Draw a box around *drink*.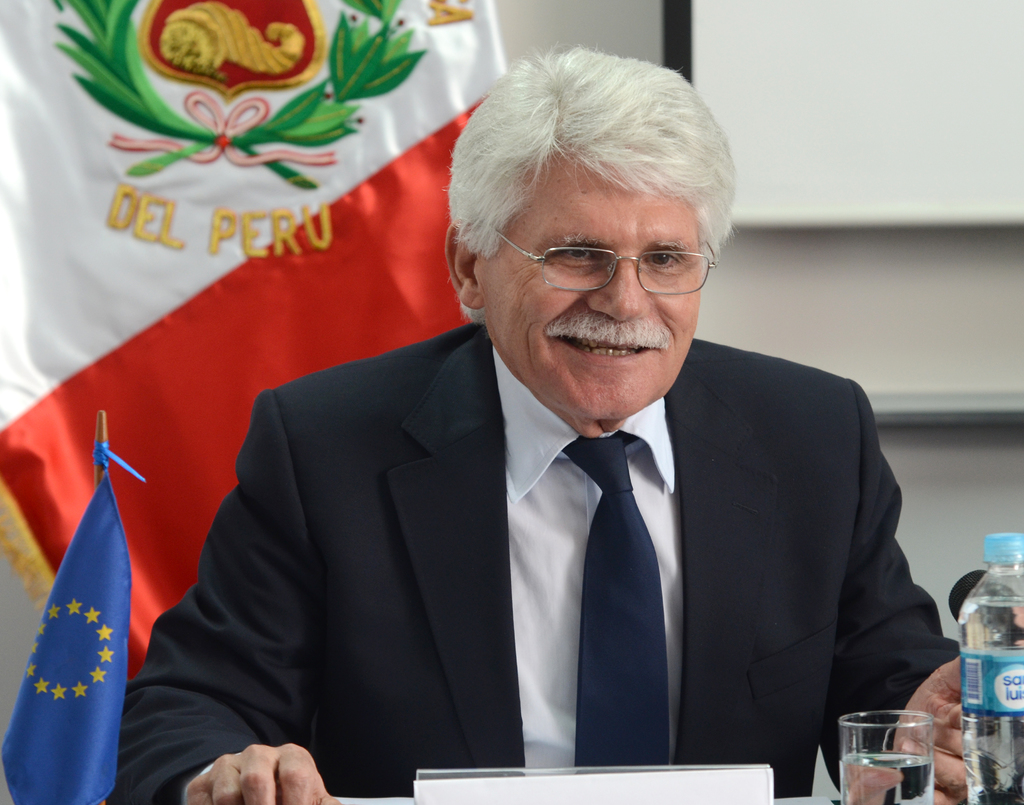
{"x1": 838, "y1": 745, "x2": 938, "y2": 804}.
